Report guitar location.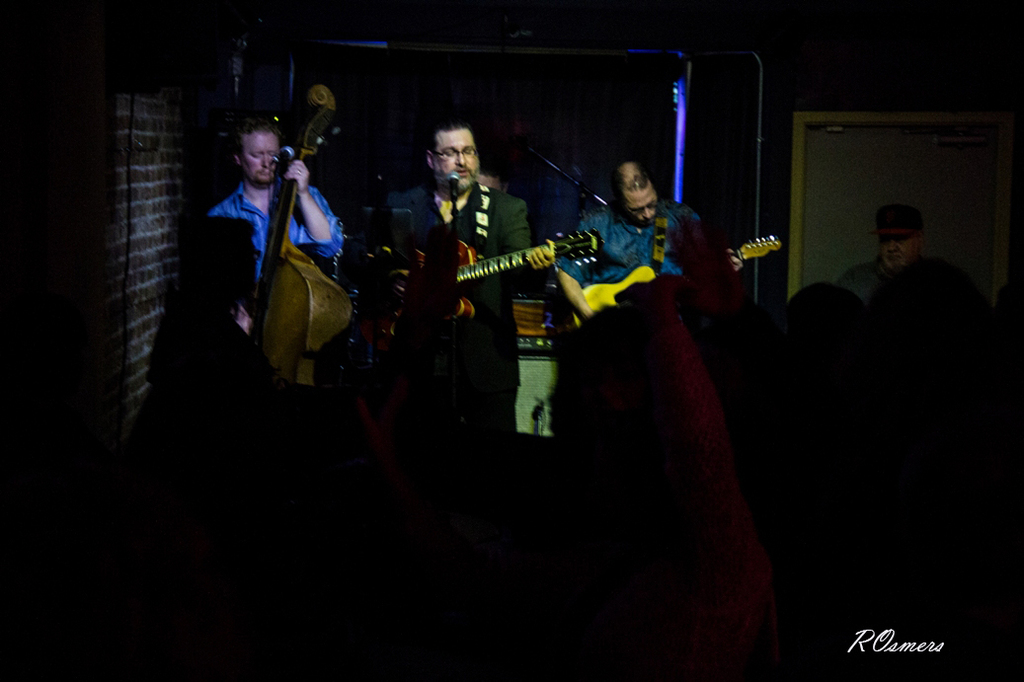
Report: 573, 224, 803, 351.
